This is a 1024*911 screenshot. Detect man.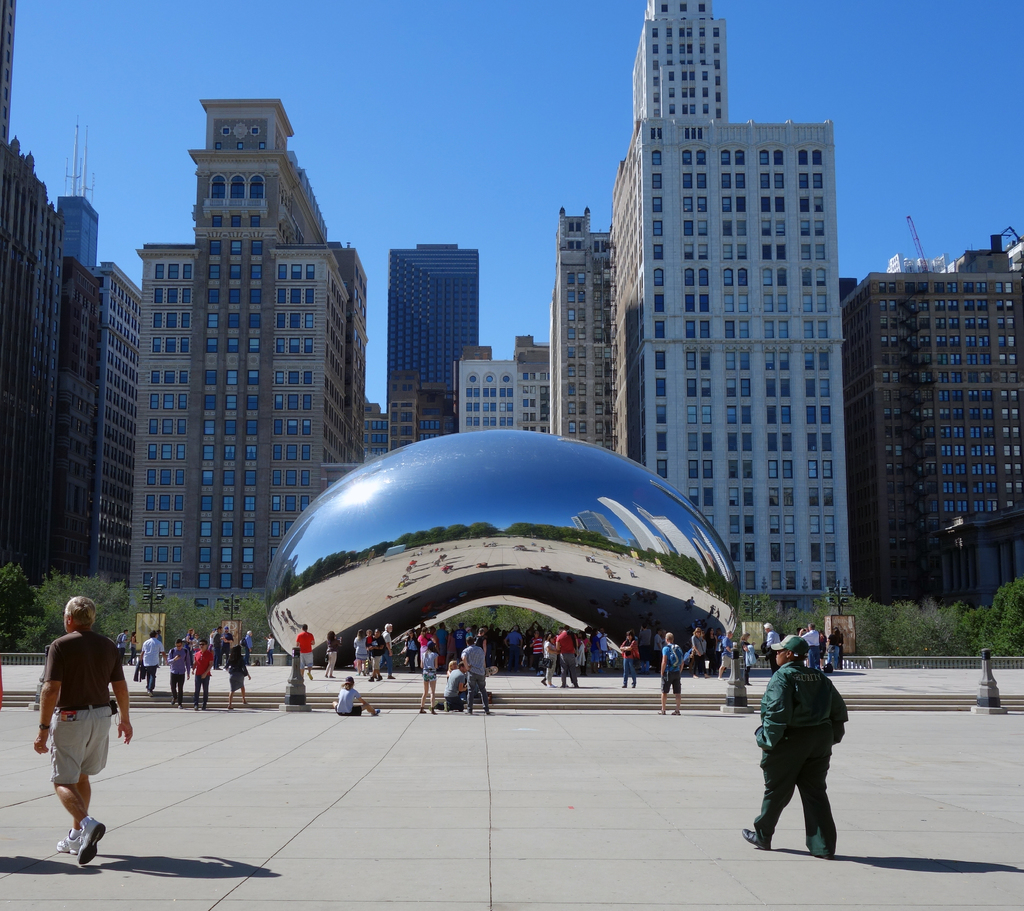
box(426, 659, 469, 716).
